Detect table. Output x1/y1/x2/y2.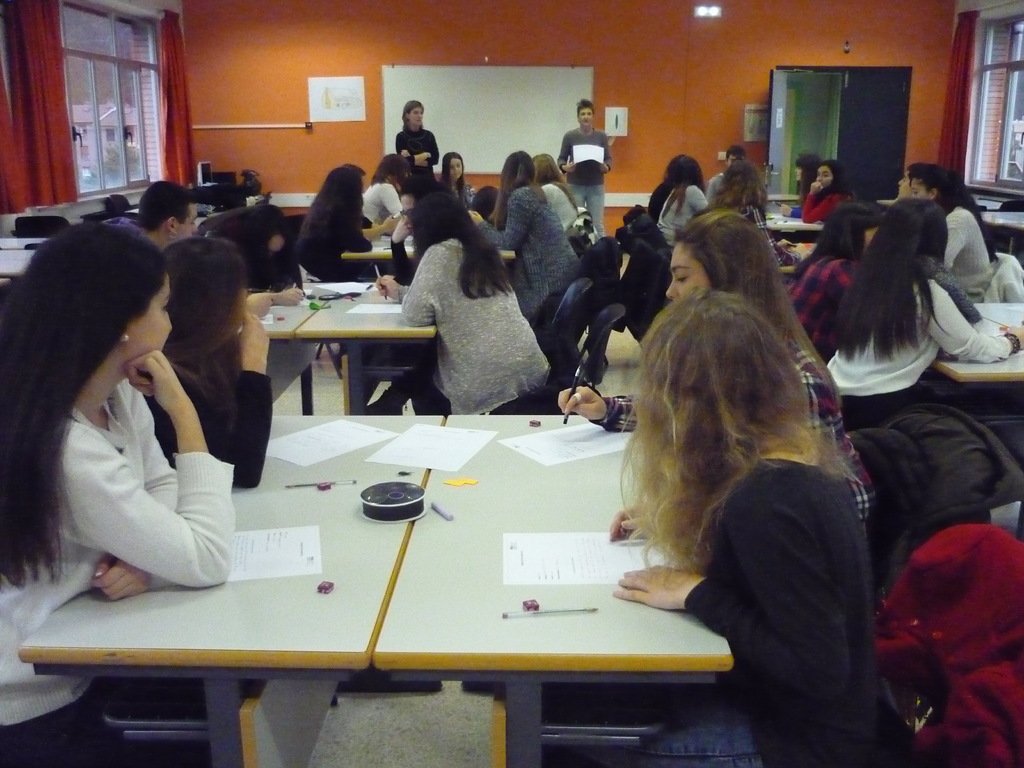
29/399/757/752.
